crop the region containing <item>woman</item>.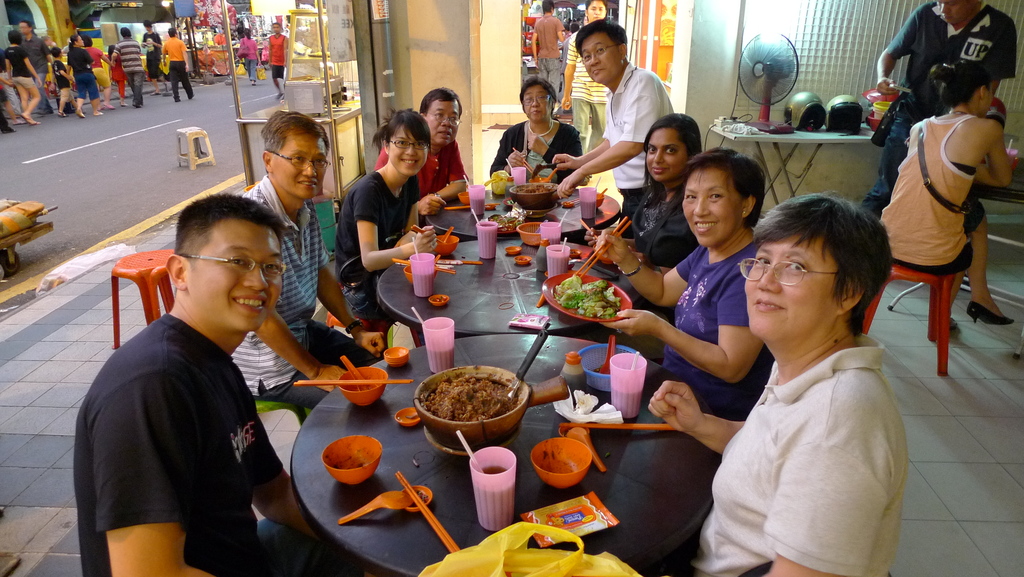
Crop region: rect(239, 29, 263, 86).
